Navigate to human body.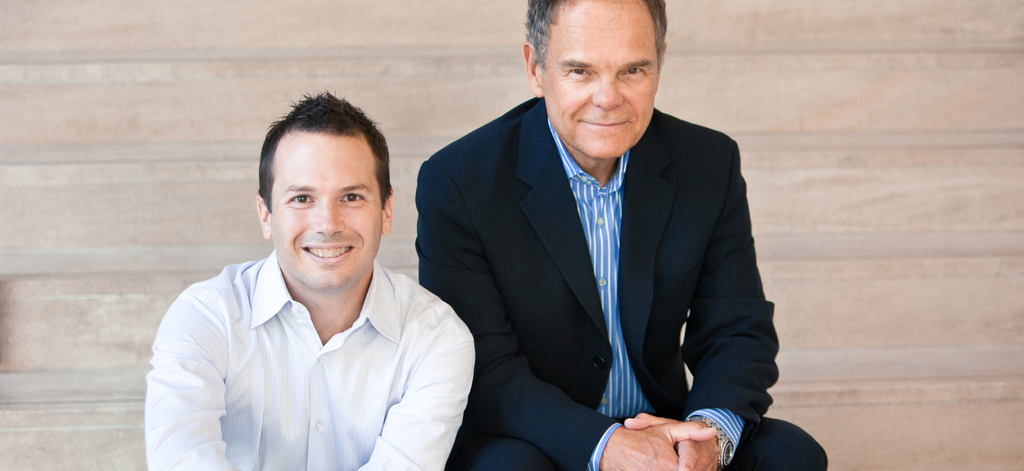
Navigation target: [left=152, top=79, right=485, bottom=470].
